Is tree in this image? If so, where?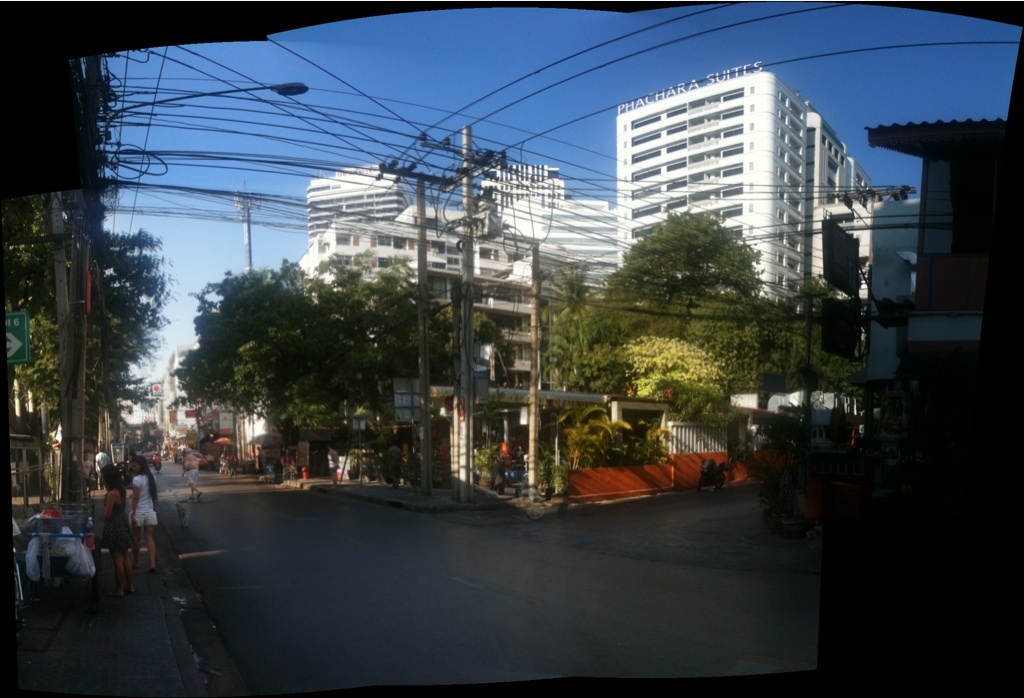
Yes, at {"left": 409, "top": 265, "right": 498, "bottom": 407}.
